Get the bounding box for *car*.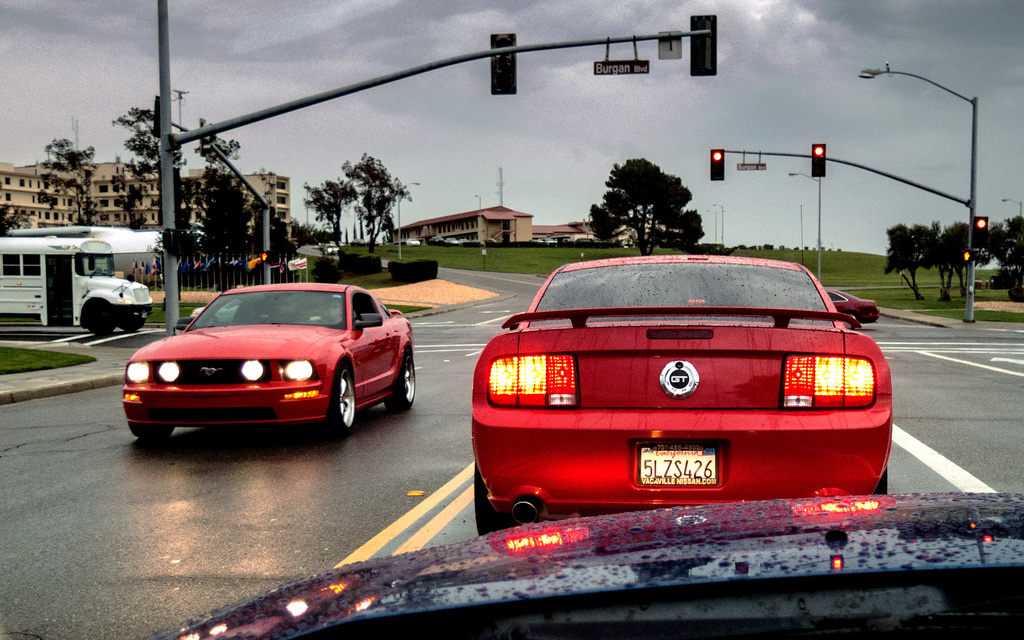
{"x1": 824, "y1": 288, "x2": 881, "y2": 322}.
